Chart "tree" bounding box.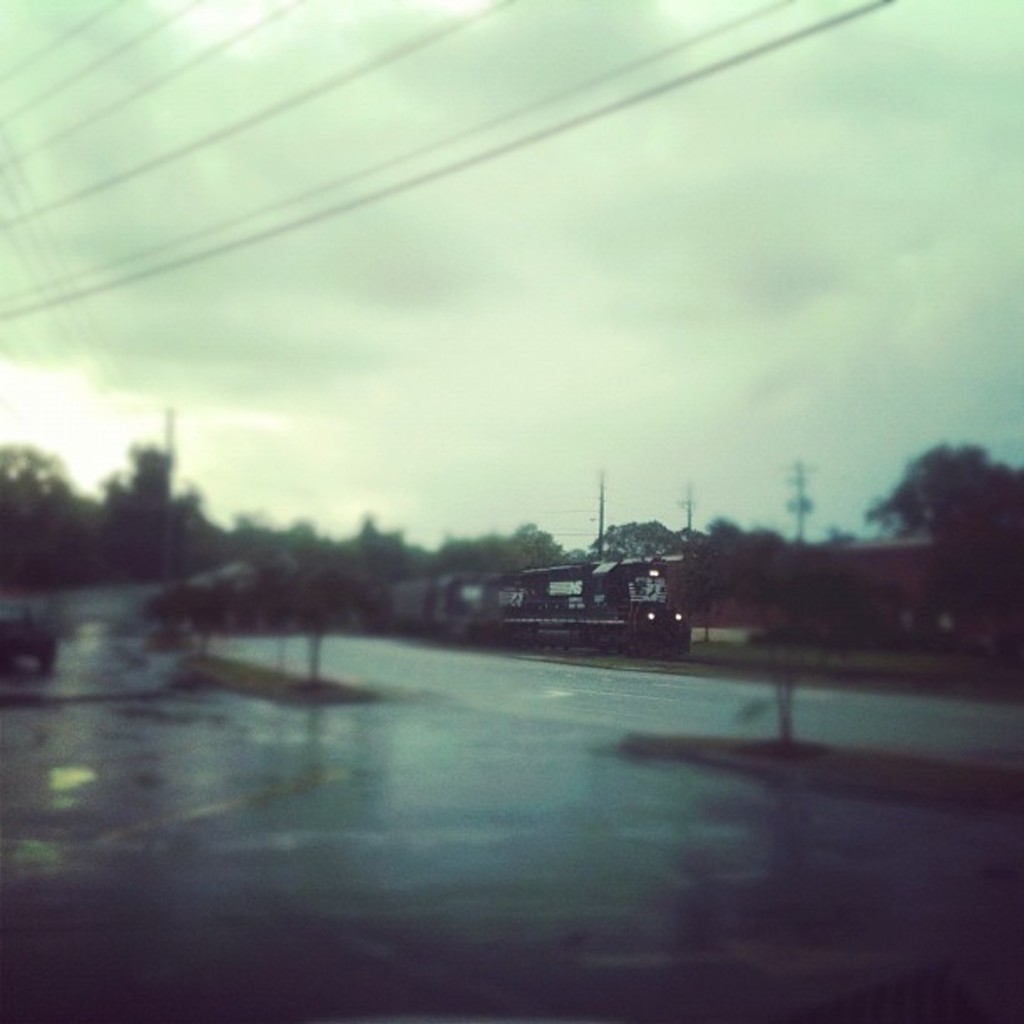
Charted: [885, 423, 1019, 571].
